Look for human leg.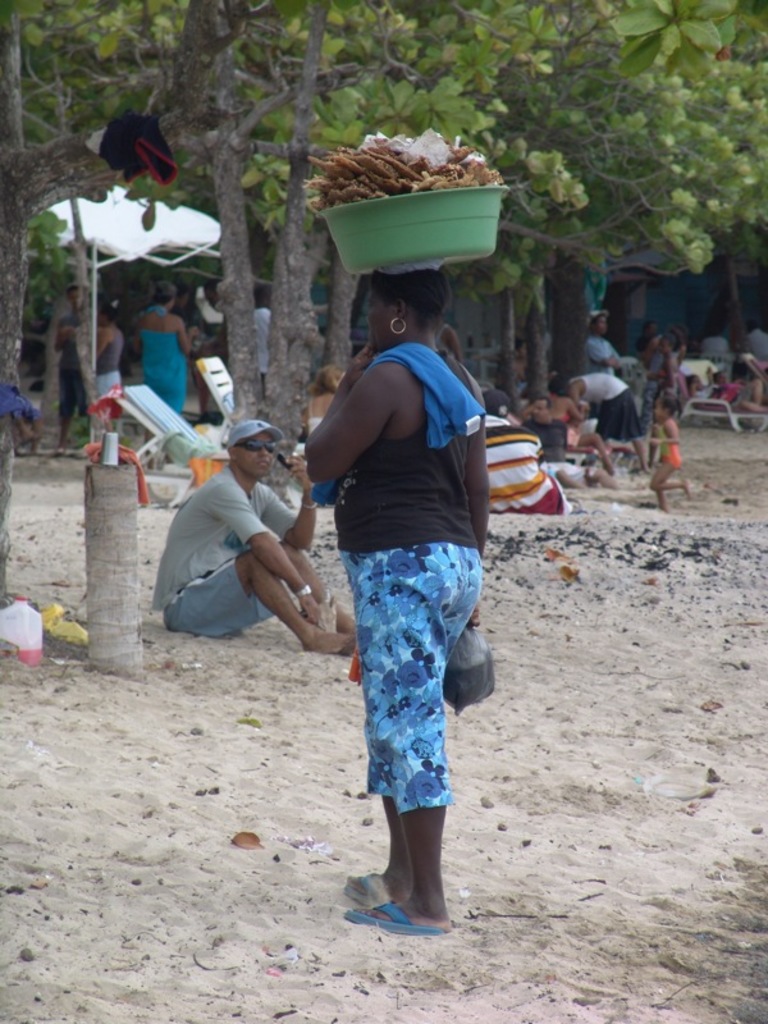
Found: (340, 536, 484, 905).
